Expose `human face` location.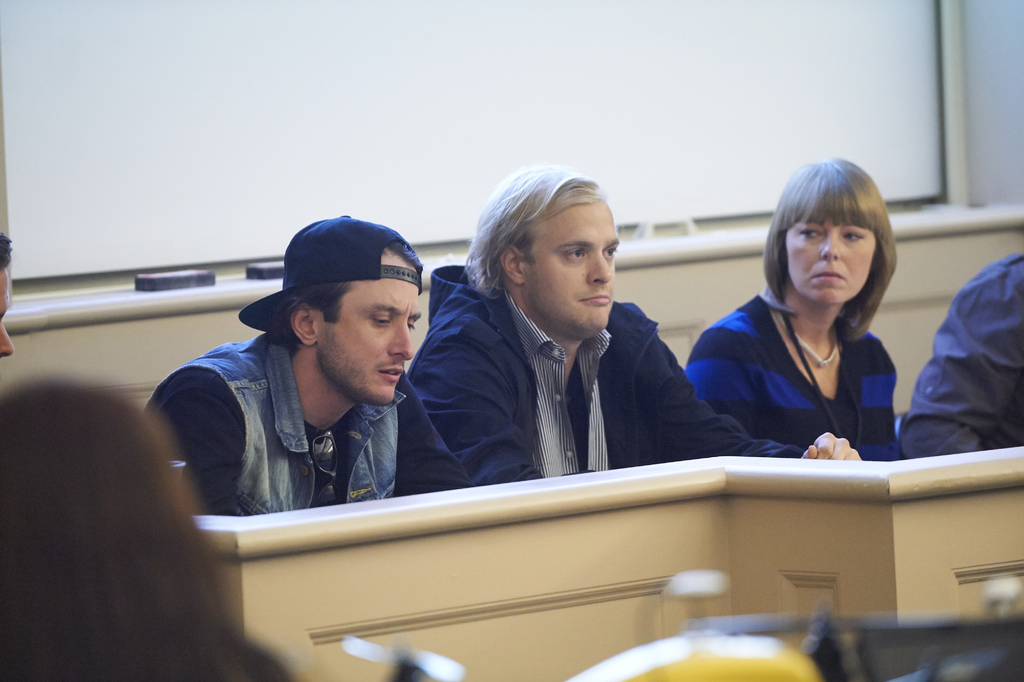
Exposed at box(0, 265, 17, 356).
